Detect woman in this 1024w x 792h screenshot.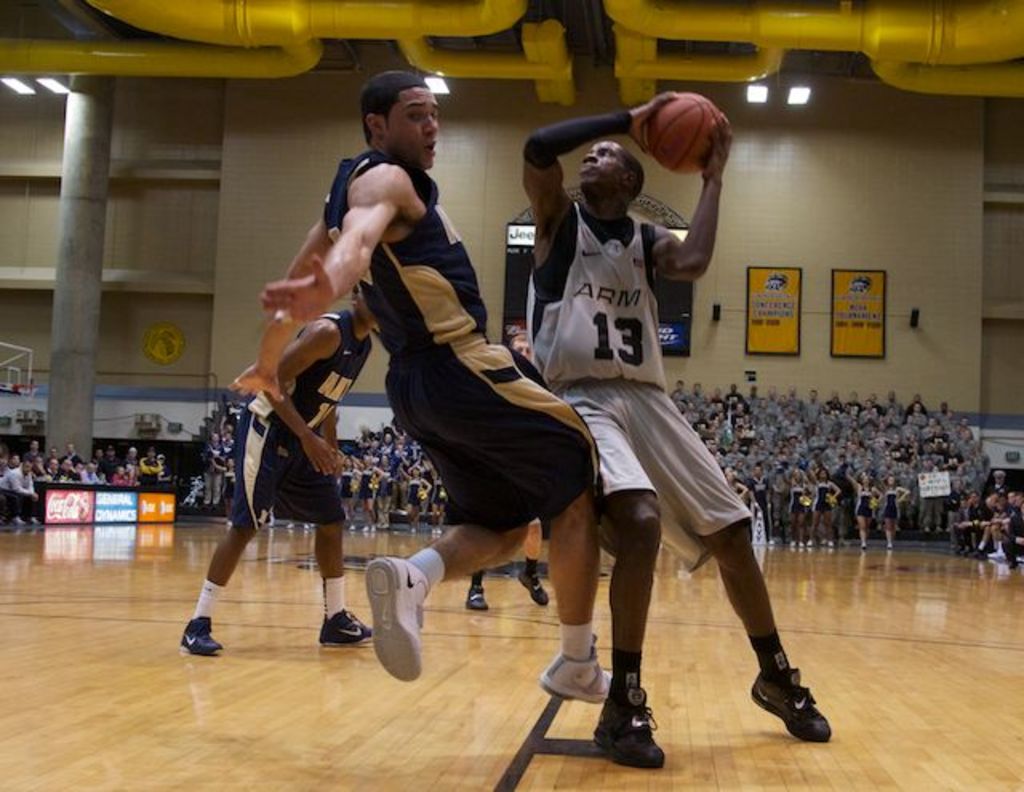
Detection: 786, 466, 802, 547.
